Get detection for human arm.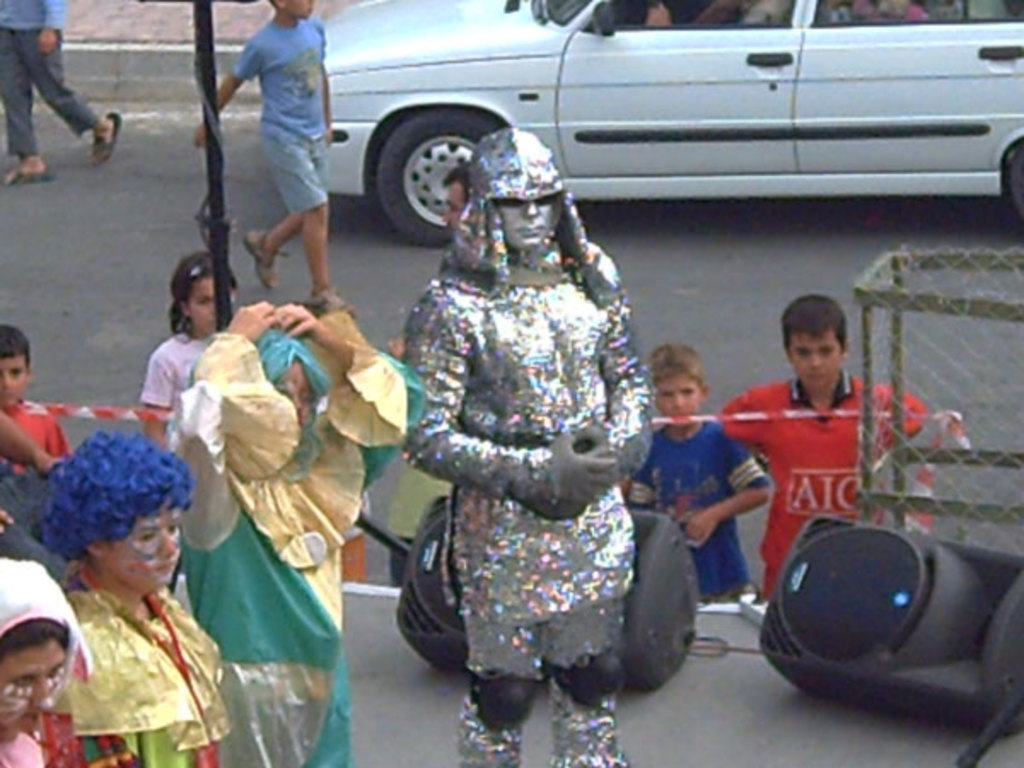
Detection: 398 285 618 505.
